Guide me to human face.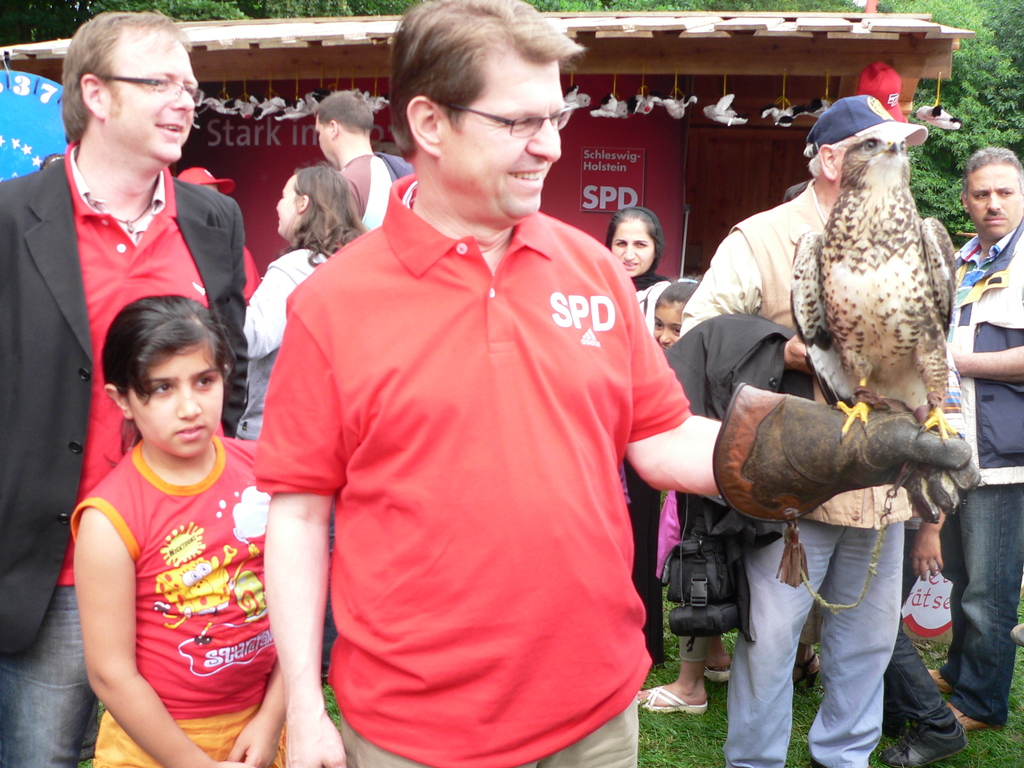
Guidance: <box>132,345,223,460</box>.
